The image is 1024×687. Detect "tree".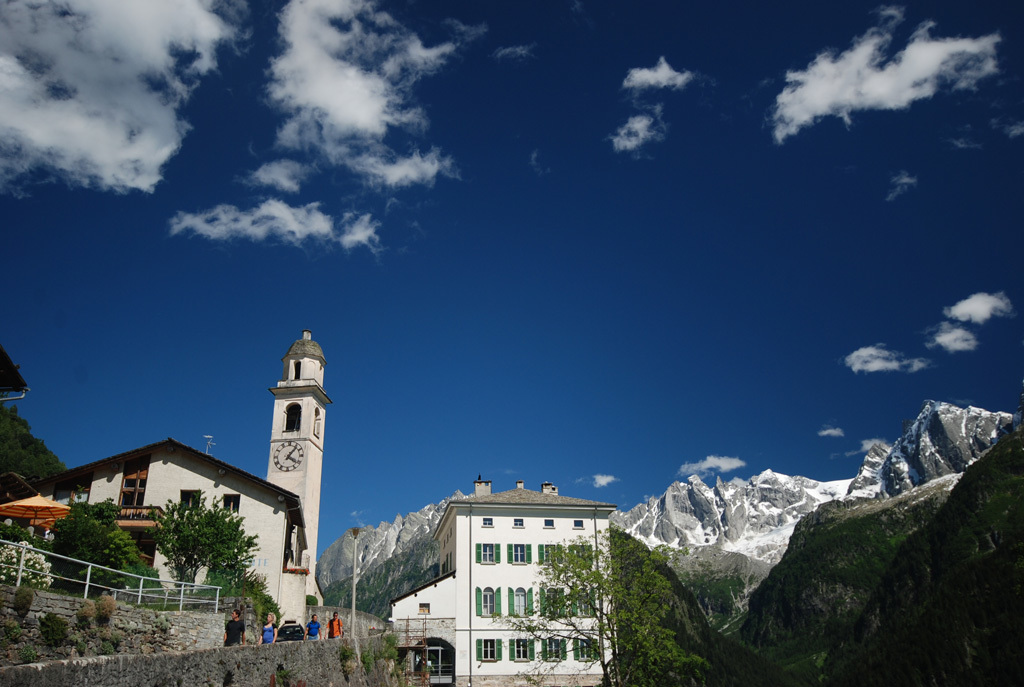
Detection: BBox(38, 496, 151, 597).
